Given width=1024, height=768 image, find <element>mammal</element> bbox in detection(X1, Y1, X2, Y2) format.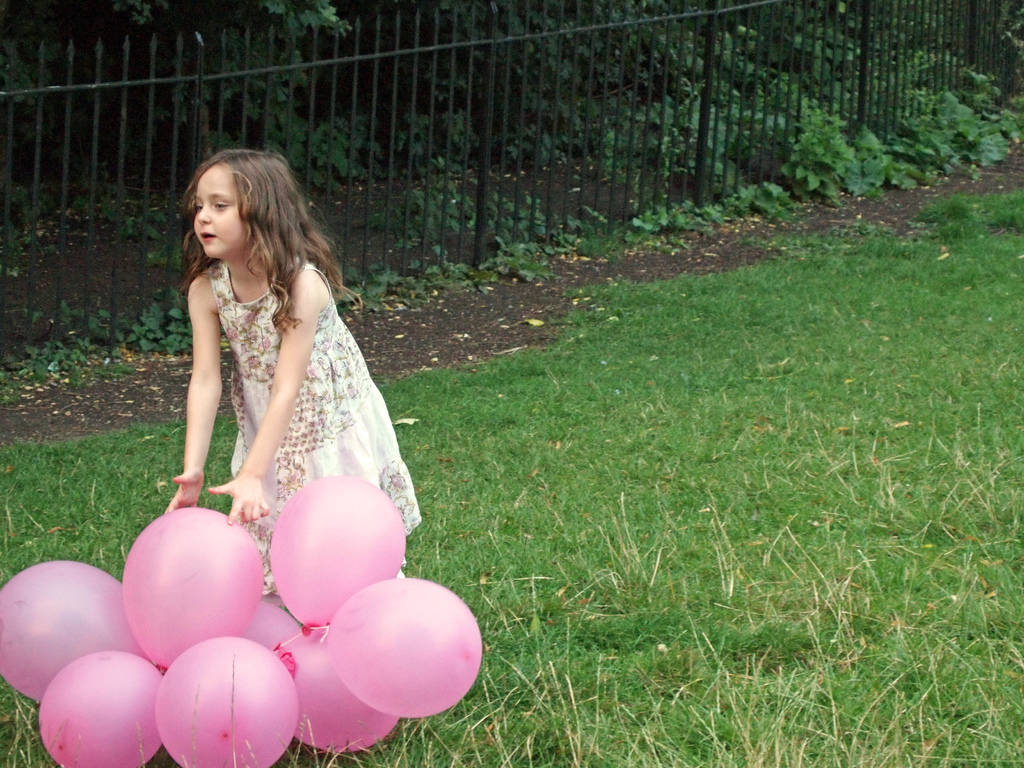
detection(164, 145, 426, 579).
